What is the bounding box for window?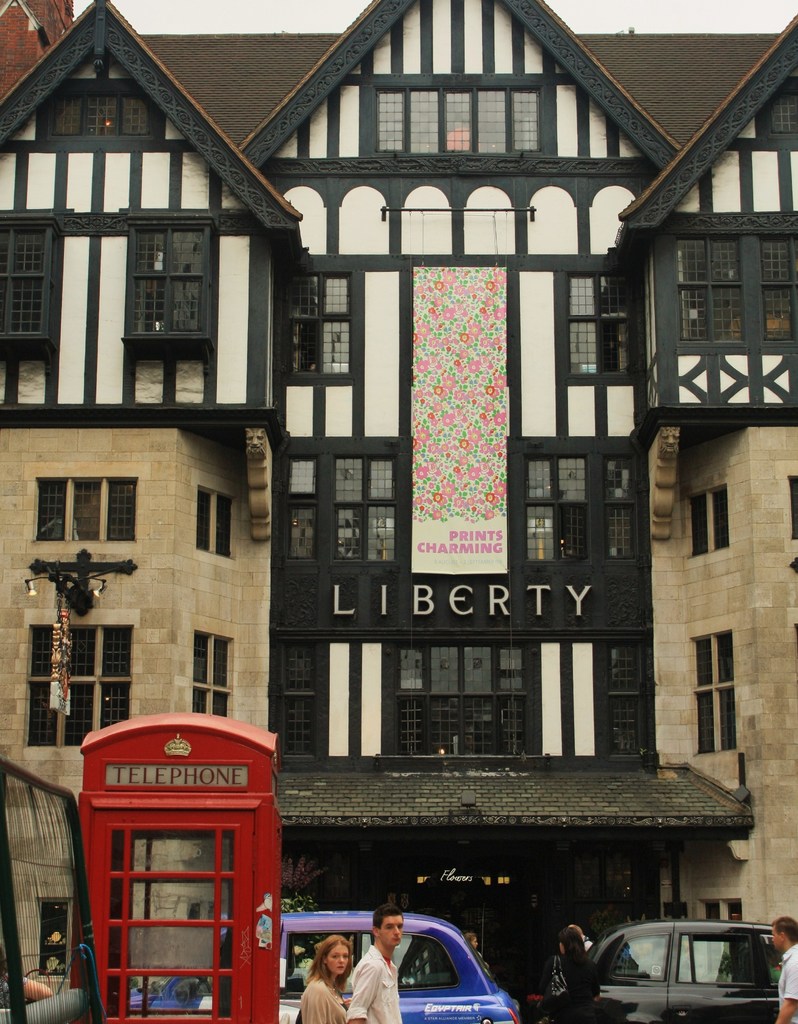
[x1=38, y1=899, x2=75, y2=978].
